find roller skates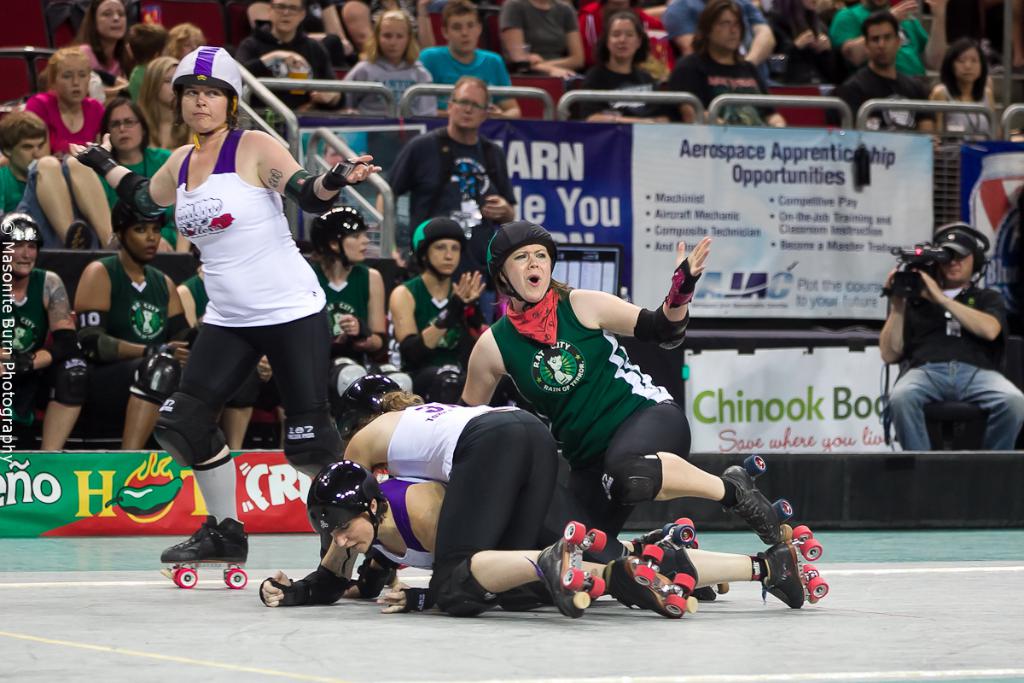
bbox(160, 515, 250, 590)
